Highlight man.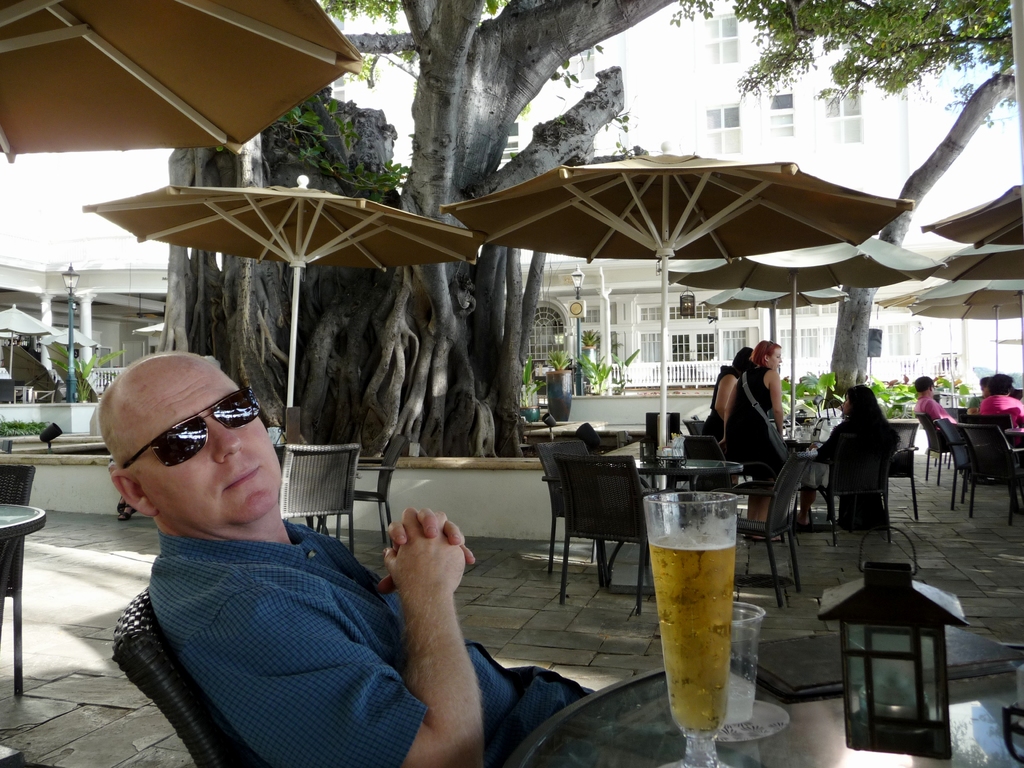
Highlighted region: <region>85, 348, 618, 767</region>.
